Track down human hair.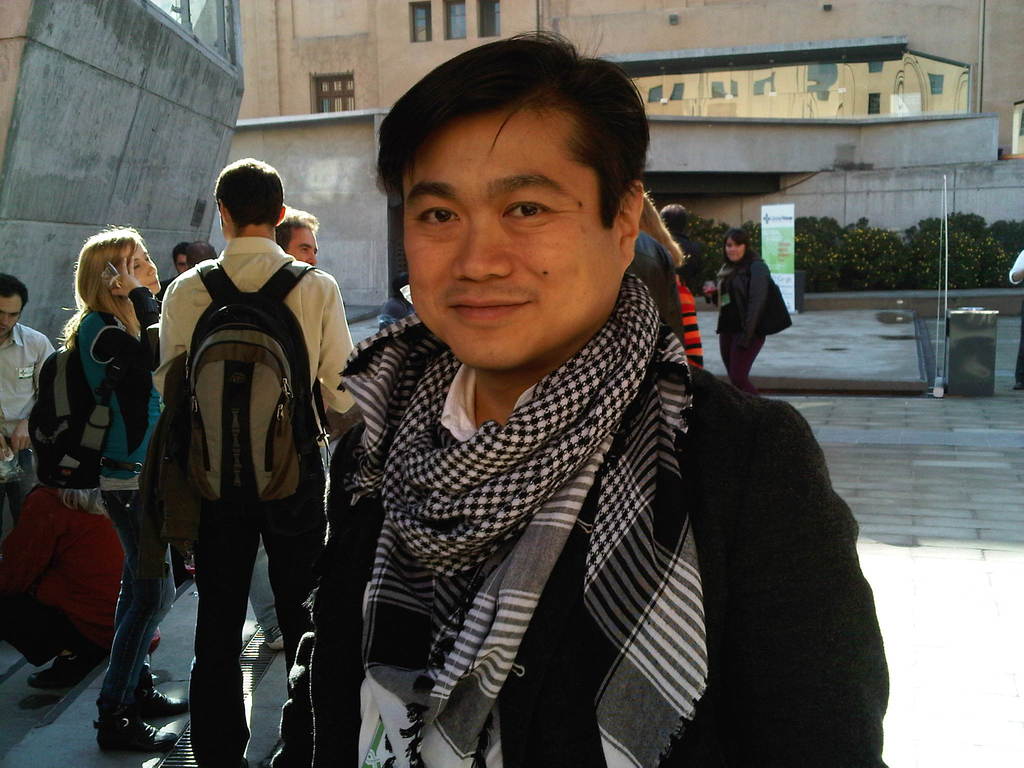
Tracked to 379/44/655/244.
